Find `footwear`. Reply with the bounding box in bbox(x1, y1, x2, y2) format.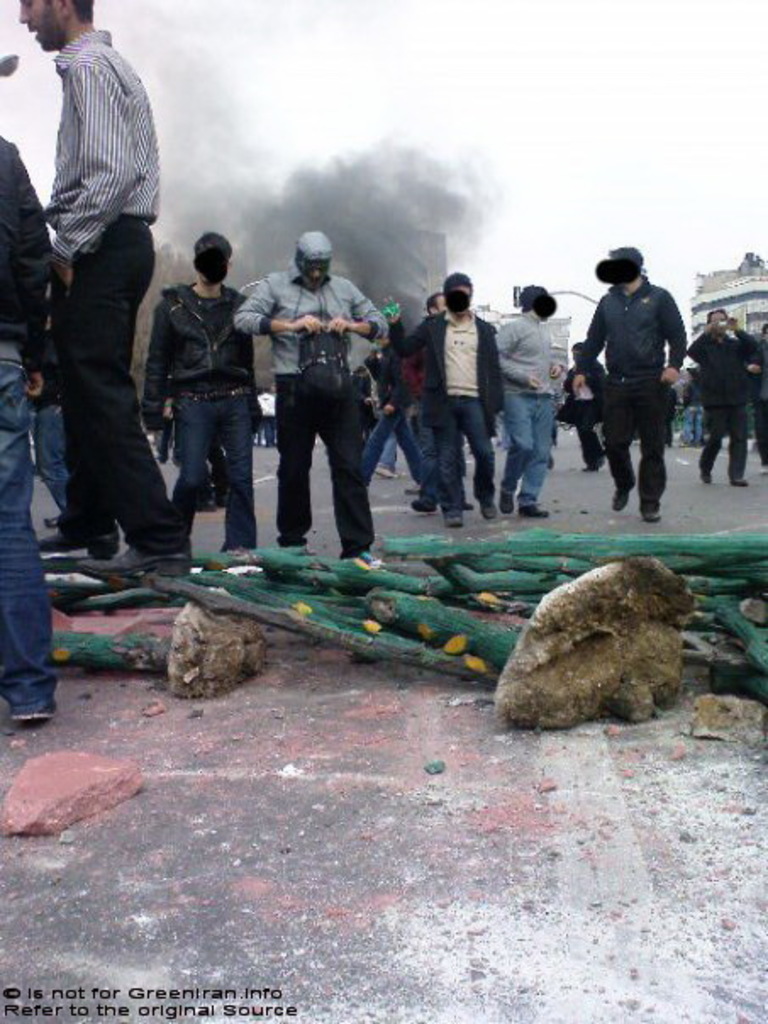
bbox(614, 475, 634, 514).
